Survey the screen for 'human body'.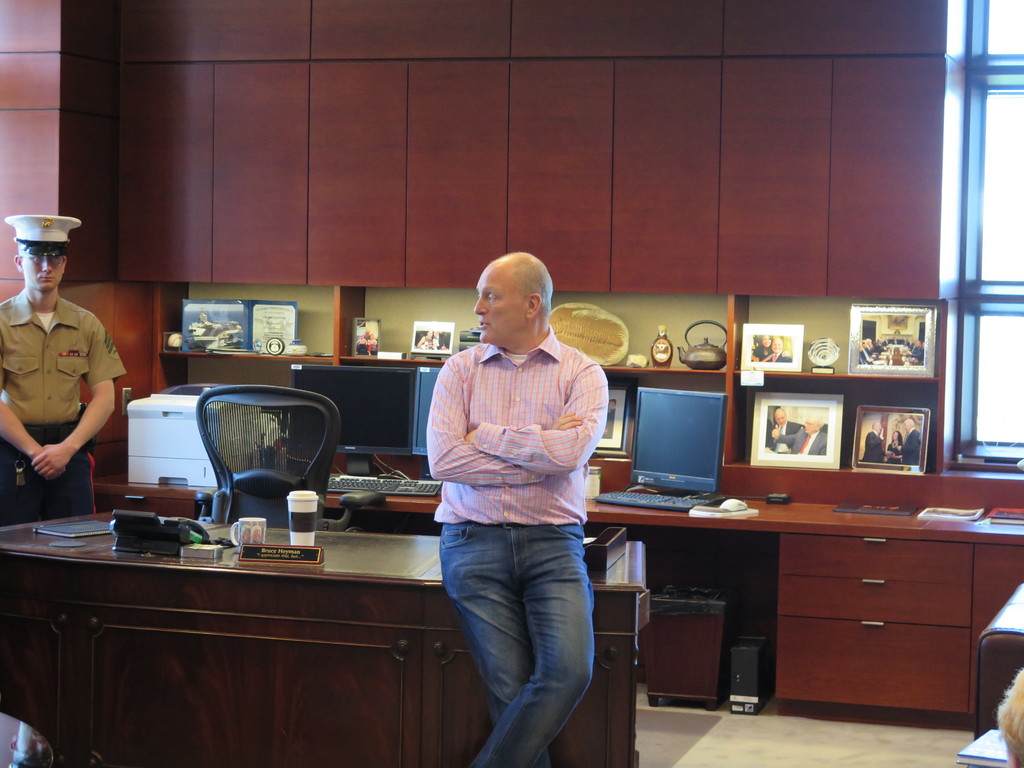
Survey found: (861,422,886,465).
